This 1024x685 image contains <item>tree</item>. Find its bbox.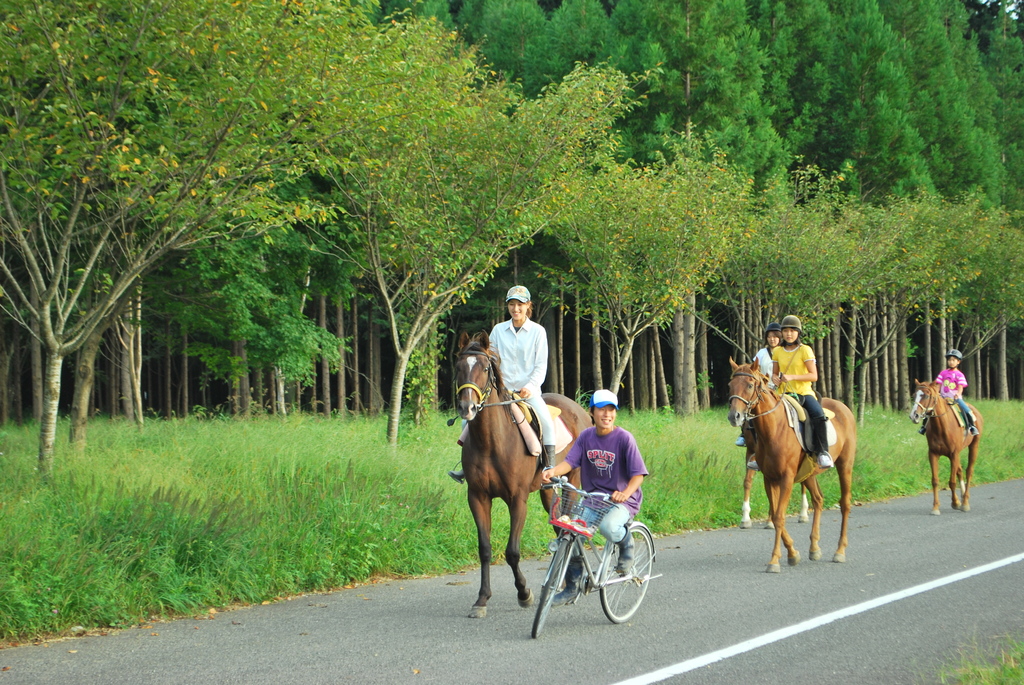
select_region(1, 0, 126, 441).
